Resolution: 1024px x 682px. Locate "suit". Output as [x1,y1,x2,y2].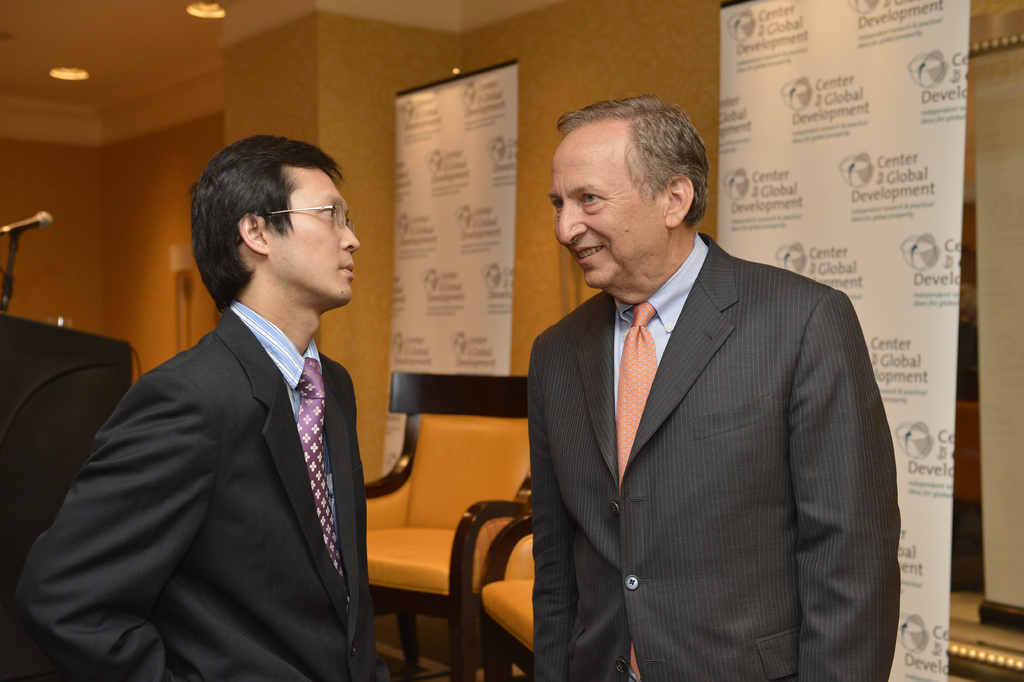
[531,235,922,681].
